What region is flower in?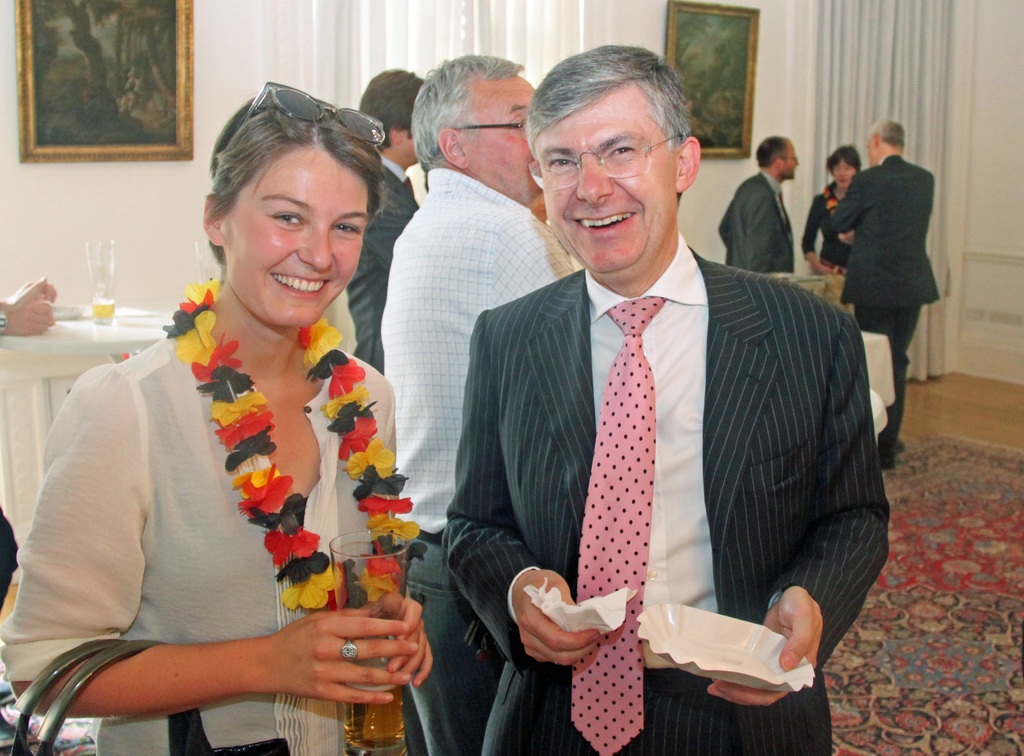
(817, 184, 837, 211).
